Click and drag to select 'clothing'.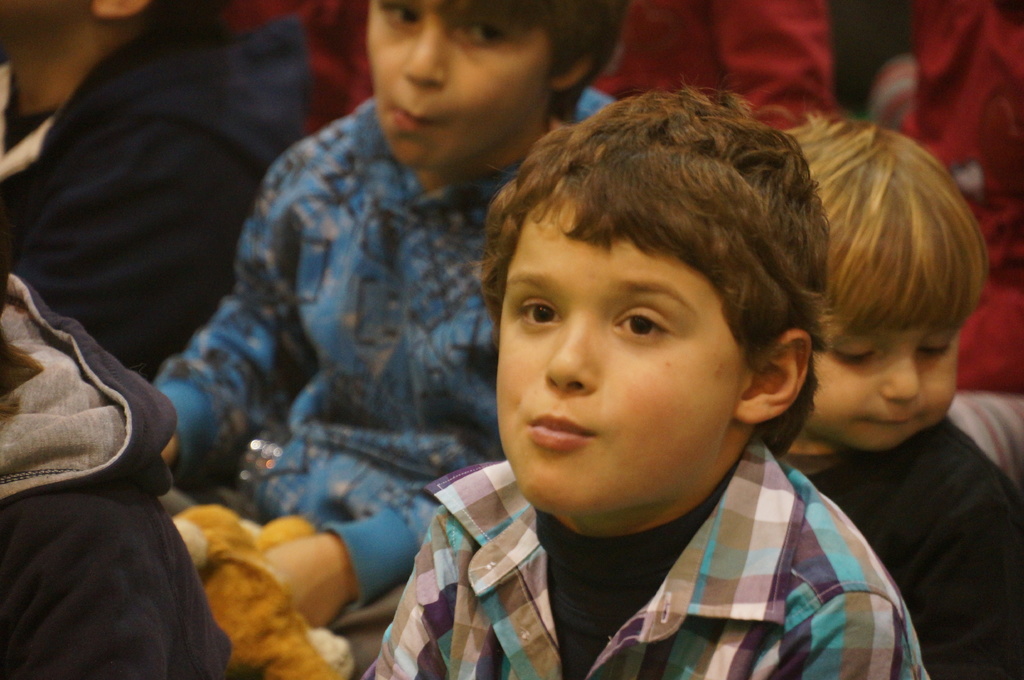
Selection: detection(140, 82, 616, 677).
